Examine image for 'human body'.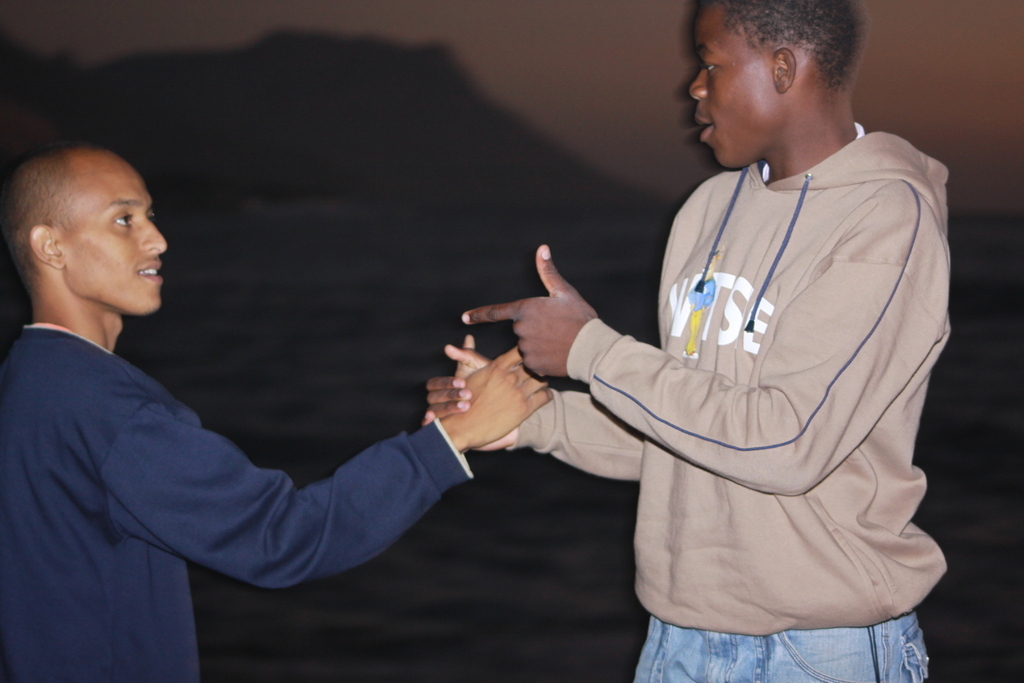
Examination result: left=423, top=0, right=956, bottom=682.
